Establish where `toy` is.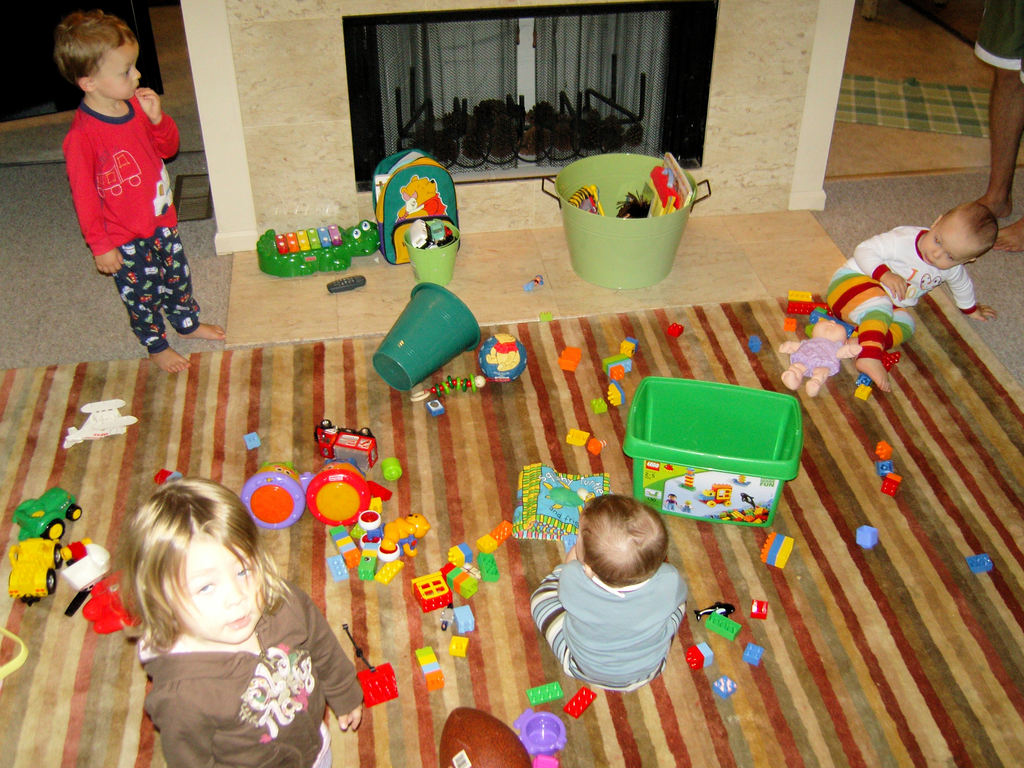
Established at {"x1": 478, "y1": 550, "x2": 500, "y2": 581}.
